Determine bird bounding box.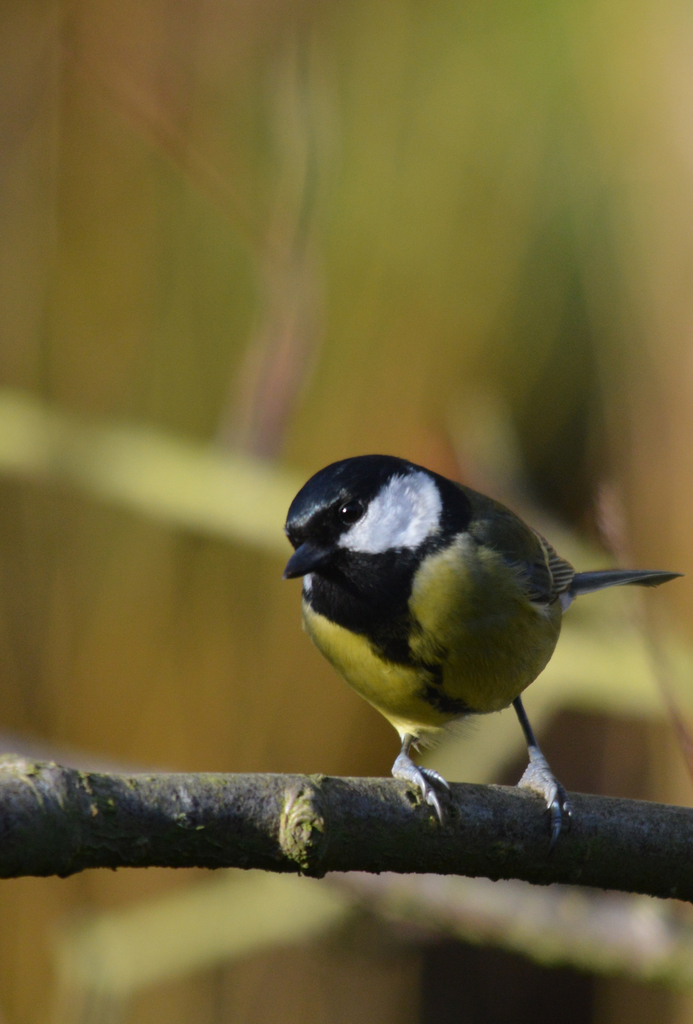
Determined: [267, 452, 681, 844].
